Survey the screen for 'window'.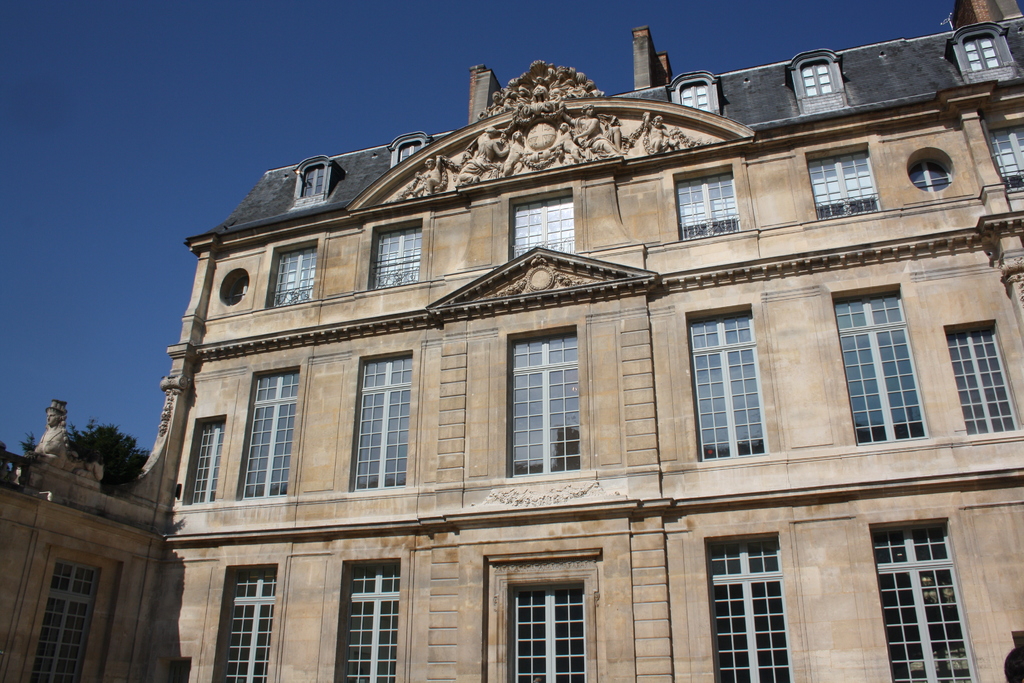
Survey found: (x1=25, y1=551, x2=106, y2=682).
